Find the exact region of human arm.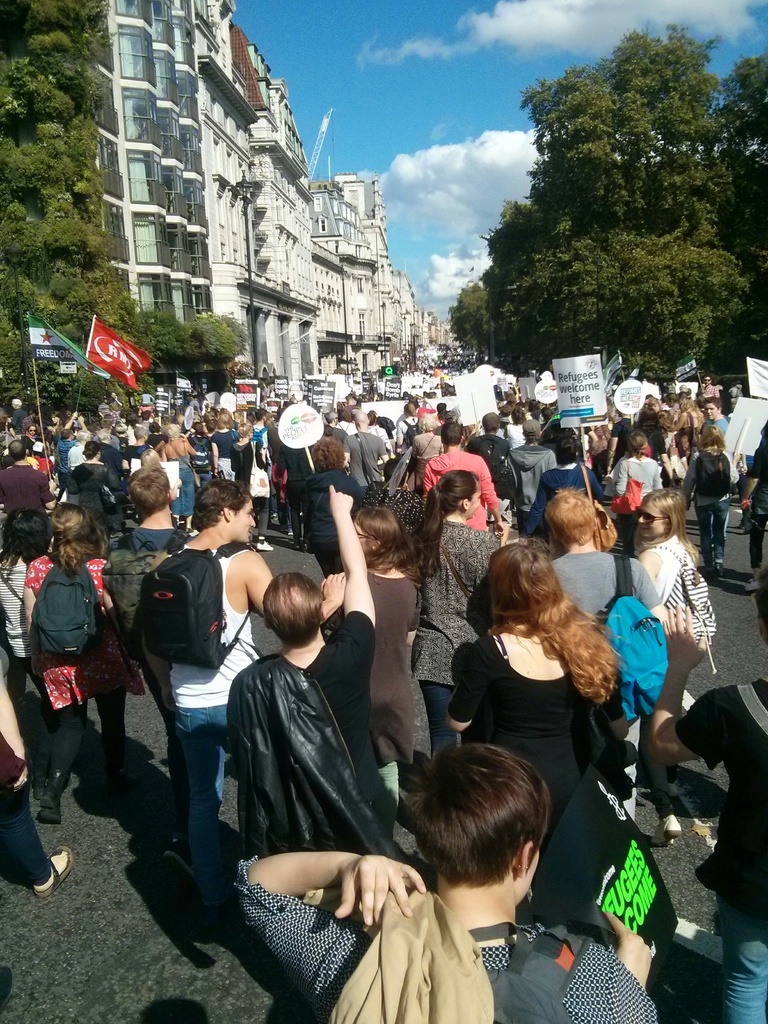
Exact region: {"x1": 375, "y1": 431, "x2": 389, "y2": 464}.
